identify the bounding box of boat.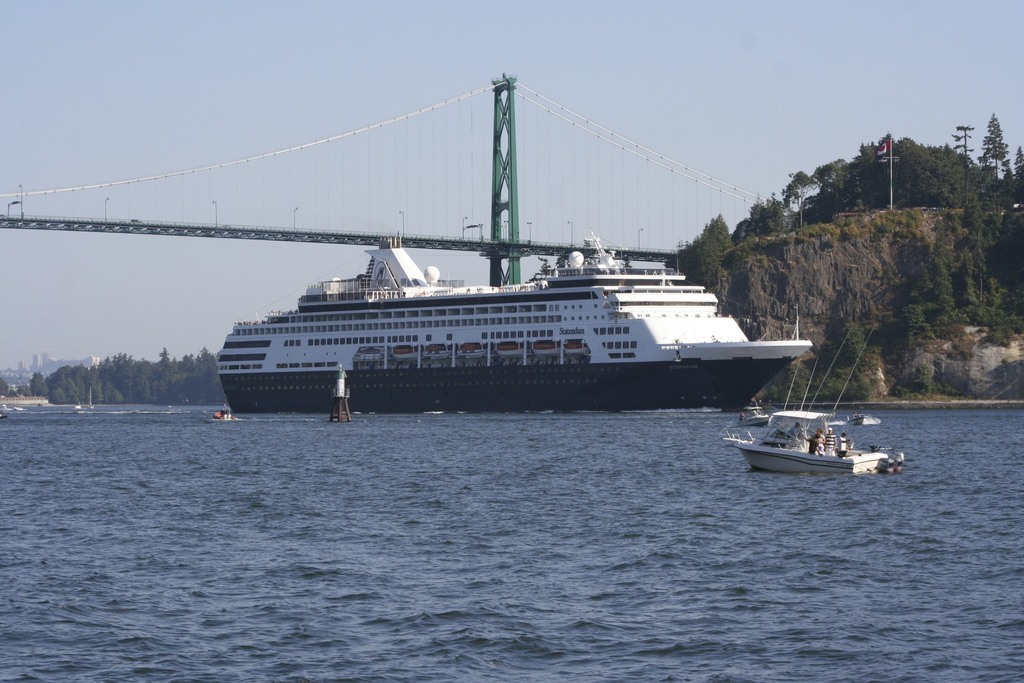
(205, 108, 831, 414).
